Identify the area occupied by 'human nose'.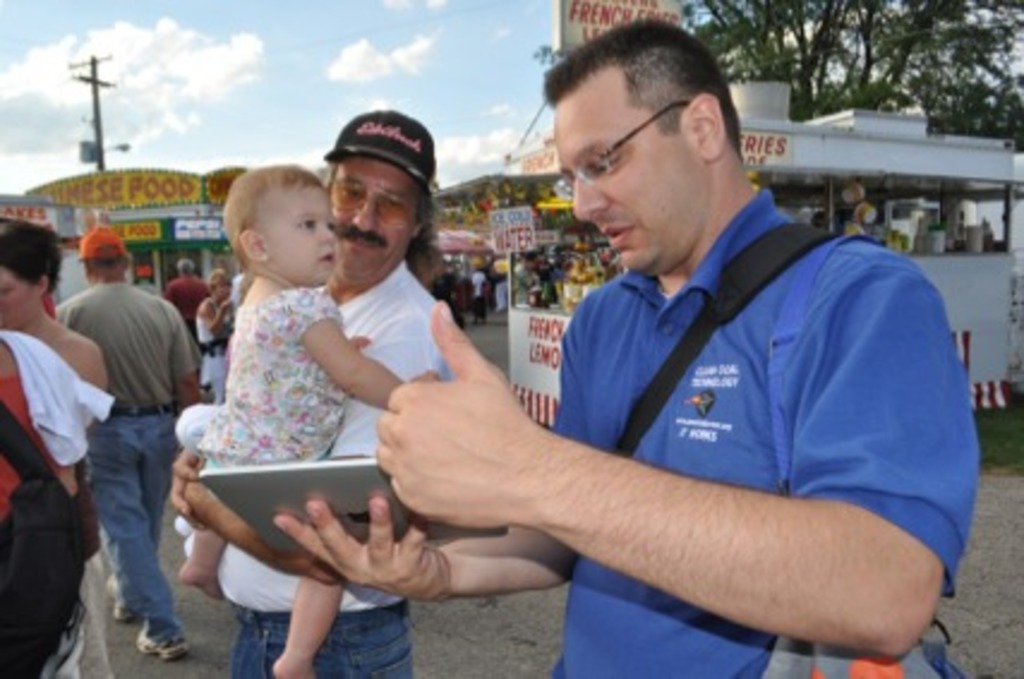
Area: <box>571,178,609,221</box>.
